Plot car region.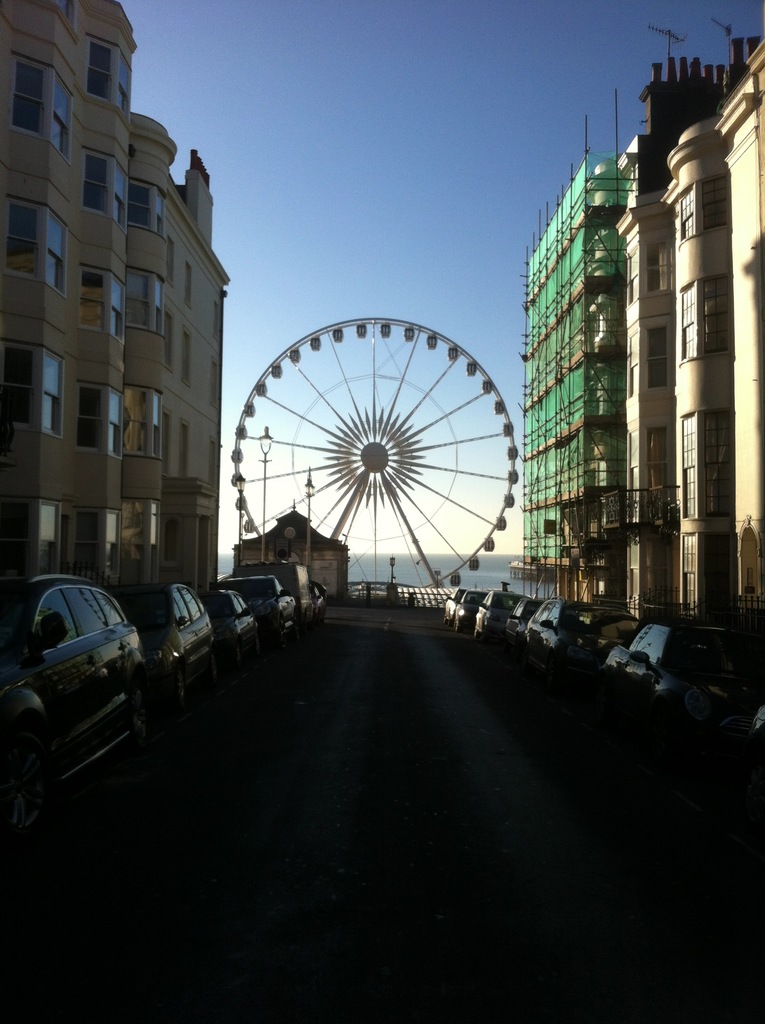
Plotted at region(103, 582, 213, 715).
